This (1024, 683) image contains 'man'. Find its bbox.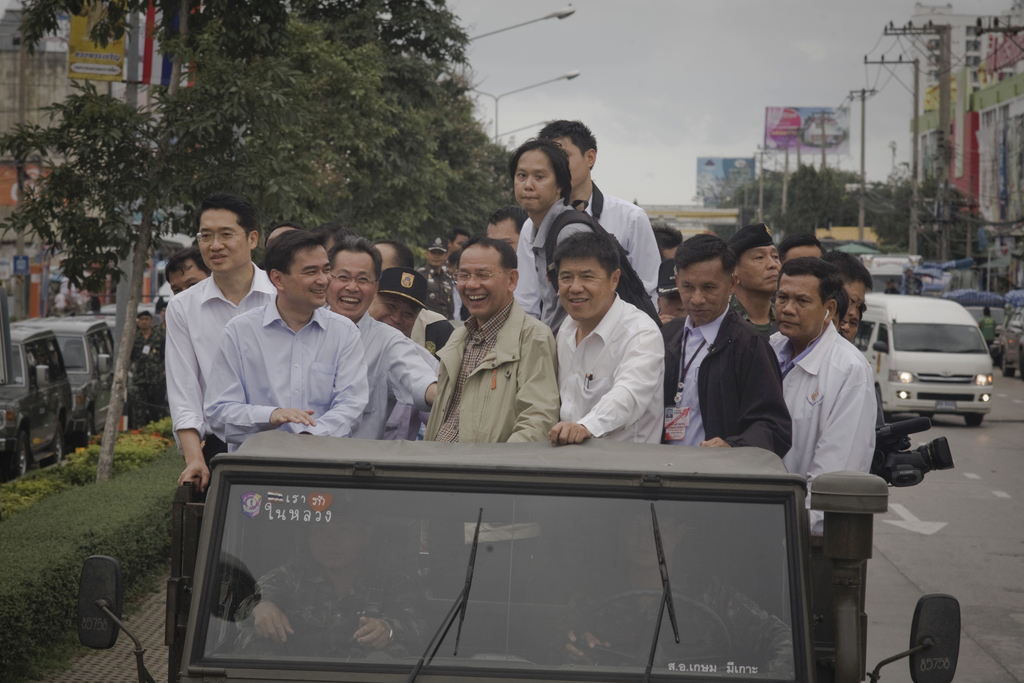
264, 224, 310, 290.
